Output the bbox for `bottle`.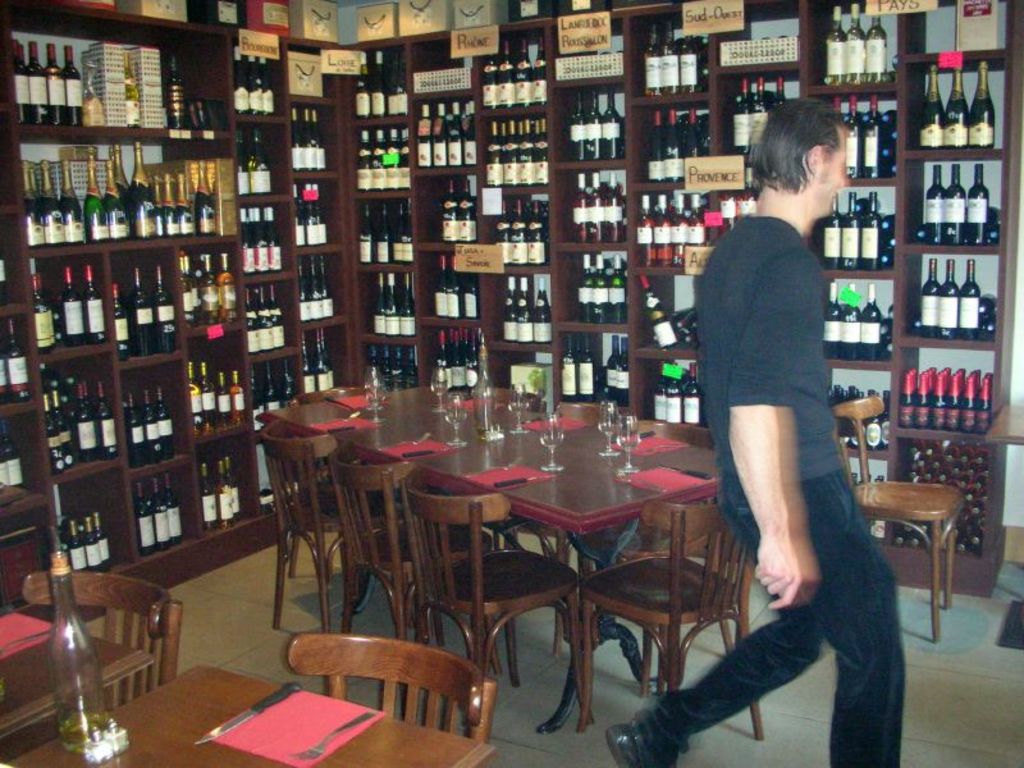
BBox(100, 159, 129, 238).
